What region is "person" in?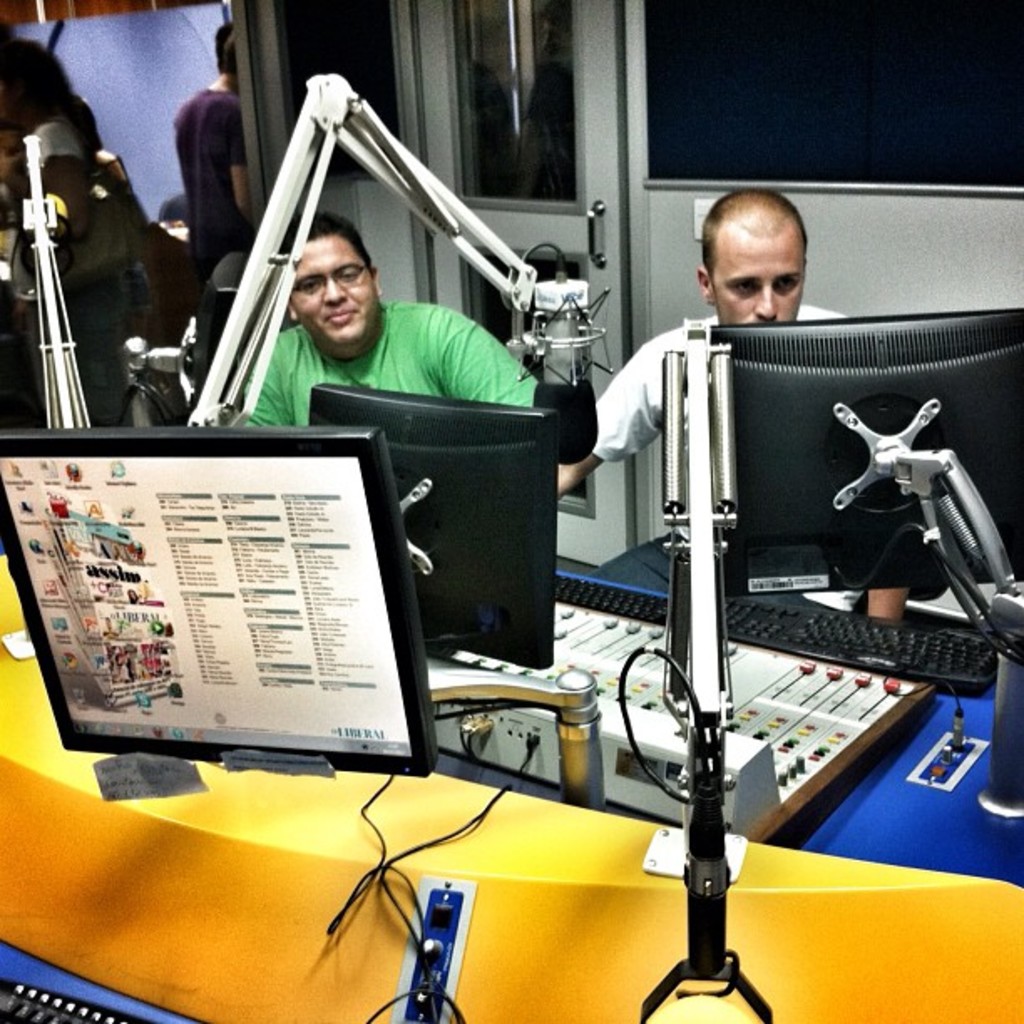
214, 212, 530, 445.
